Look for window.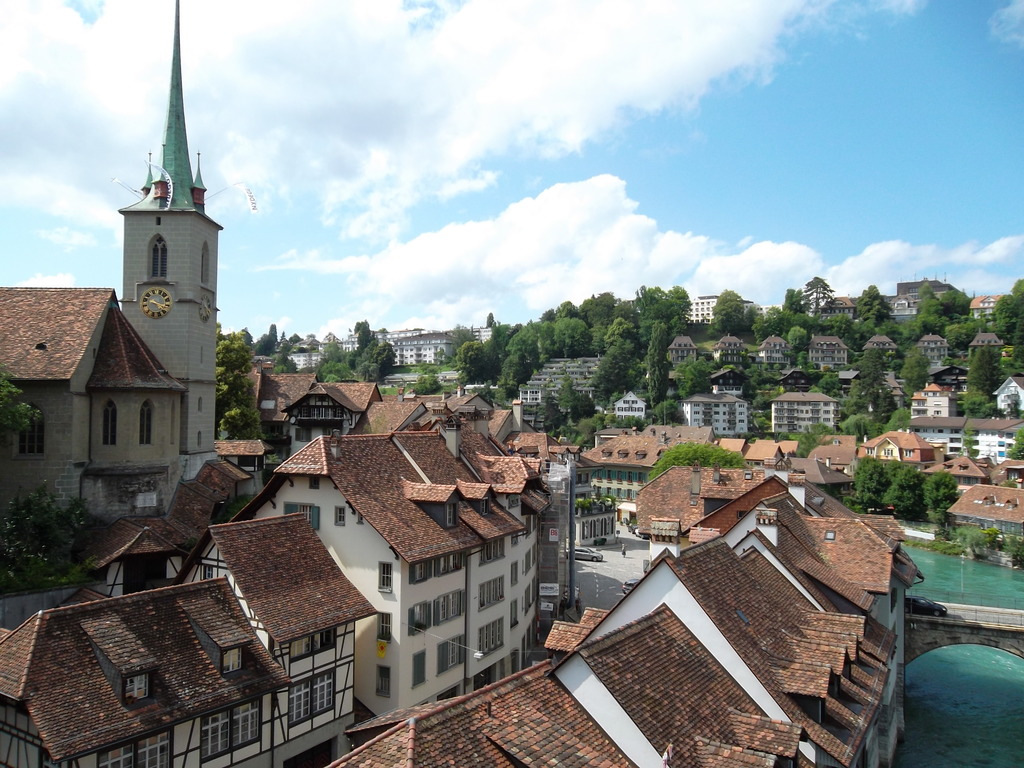
Found: 477, 618, 504, 653.
